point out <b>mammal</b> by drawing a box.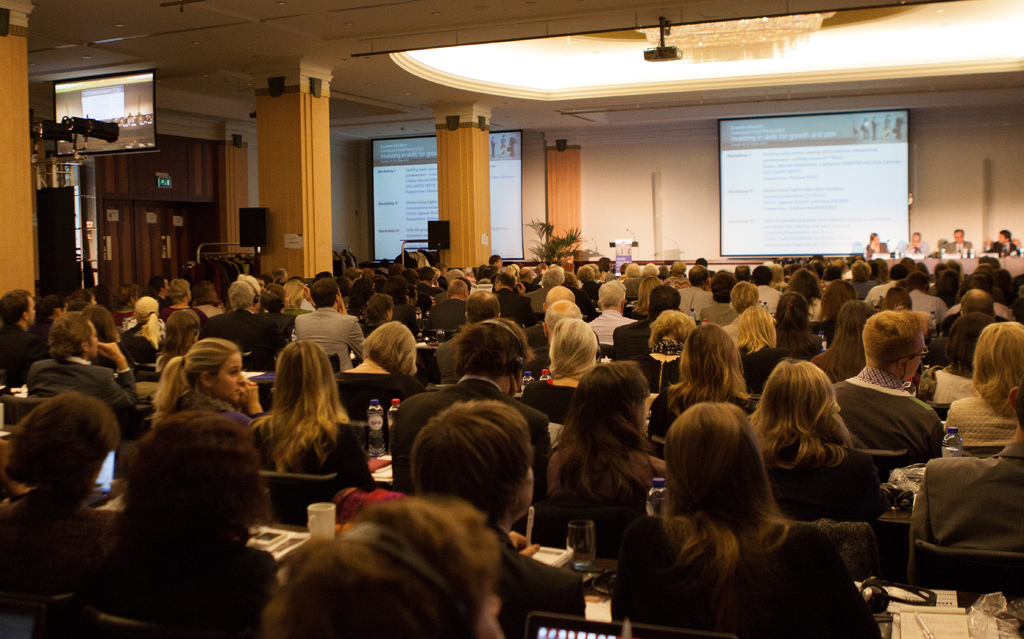
detection(648, 317, 760, 447).
